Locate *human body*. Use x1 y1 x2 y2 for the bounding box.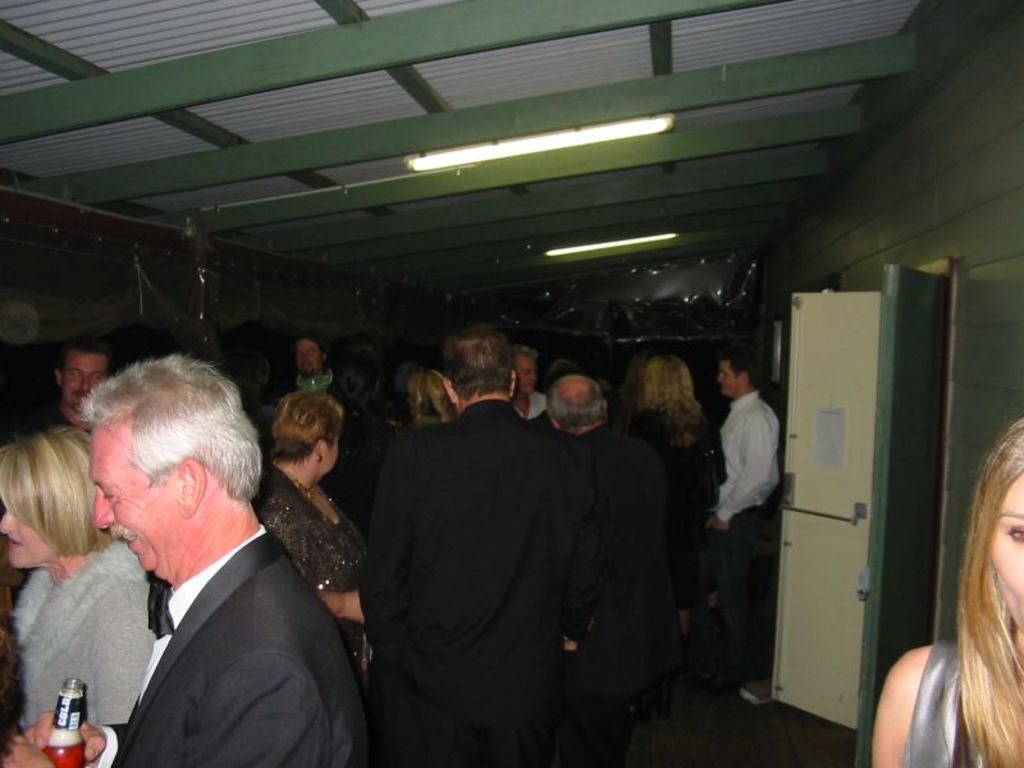
713 357 803 649.
